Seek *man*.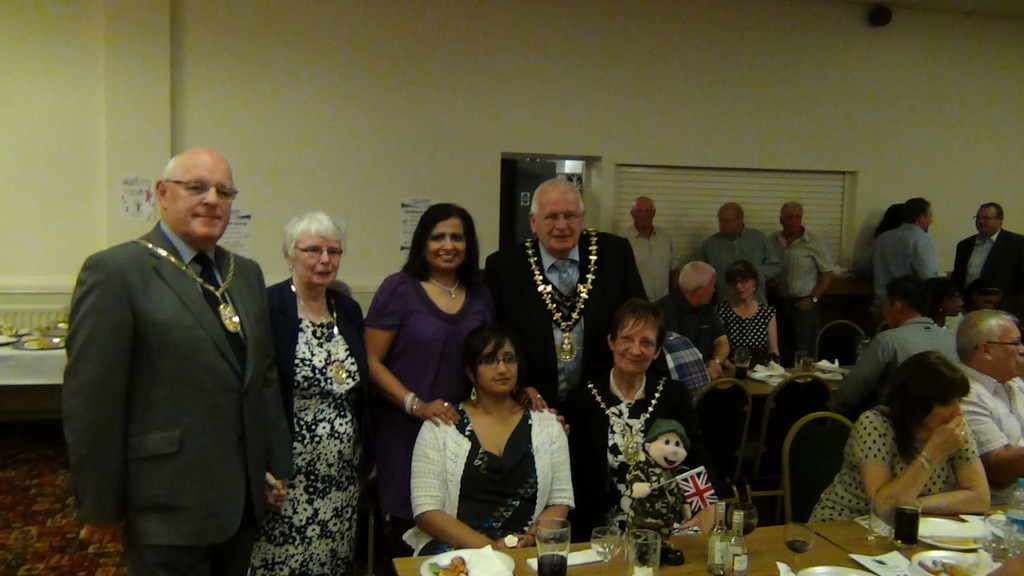
BBox(763, 199, 828, 335).
